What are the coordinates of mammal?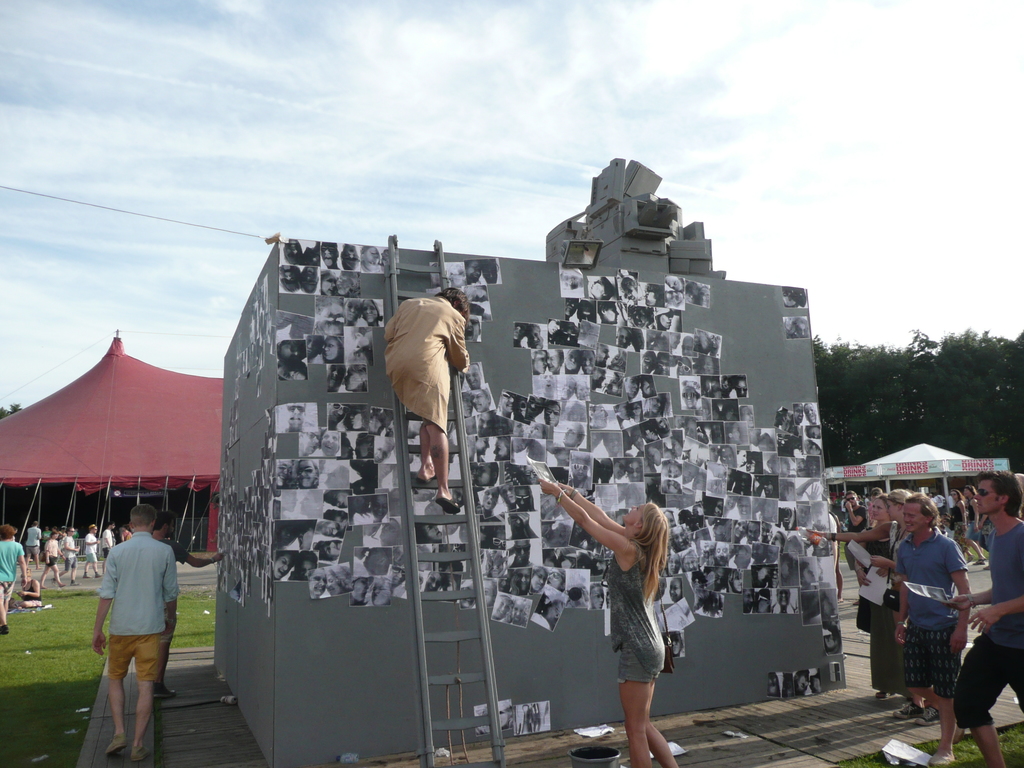
897, 490, 973, 767.
